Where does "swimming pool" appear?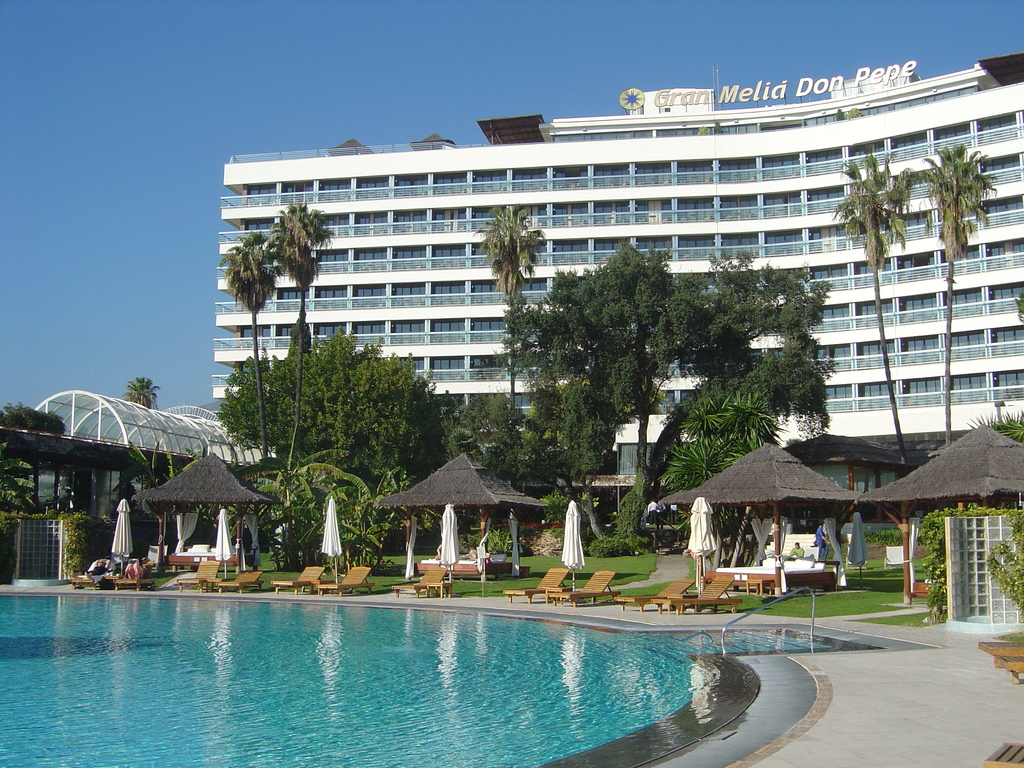
Appears at box(0, 587, 760, 767).
